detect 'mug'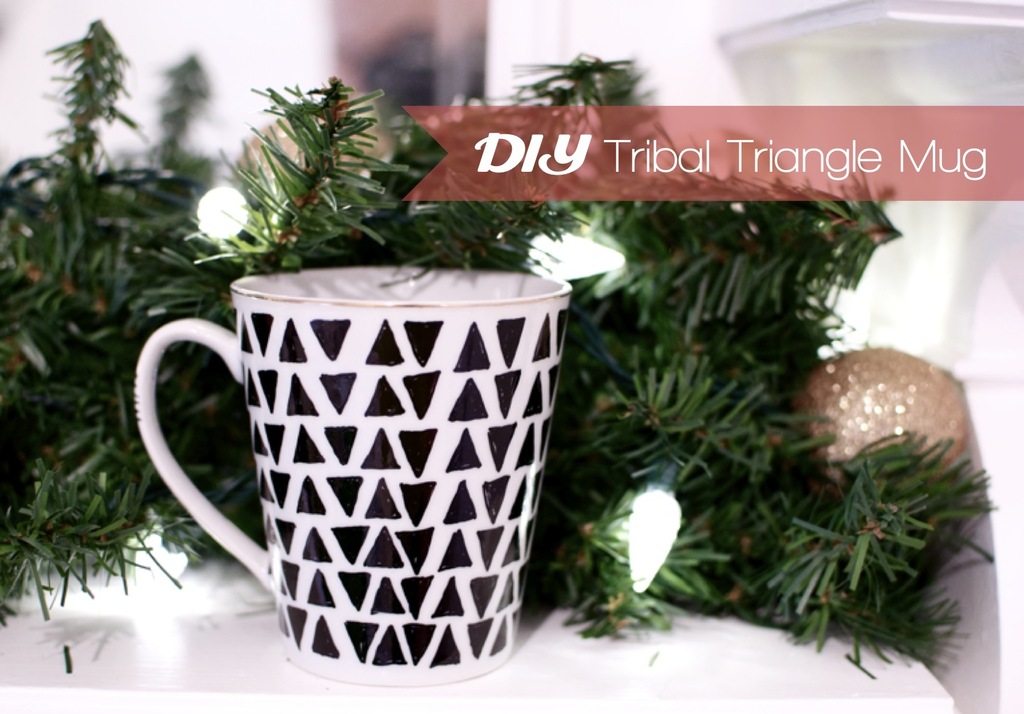
136, 265, 573, 687
